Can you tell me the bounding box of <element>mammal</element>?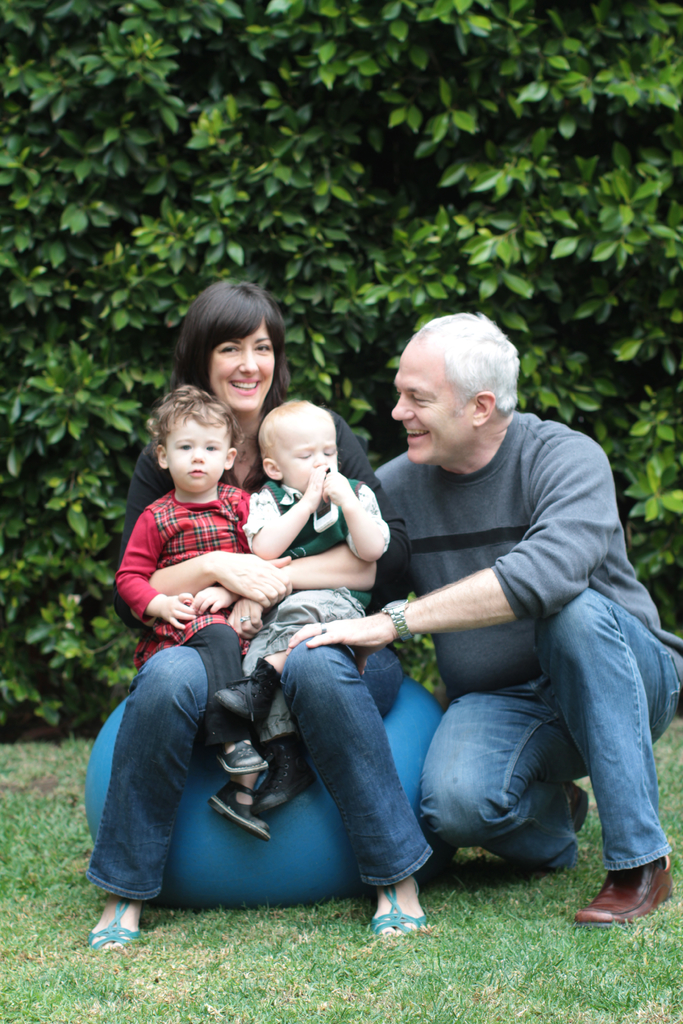
detection(120, 383, 267, 840).
